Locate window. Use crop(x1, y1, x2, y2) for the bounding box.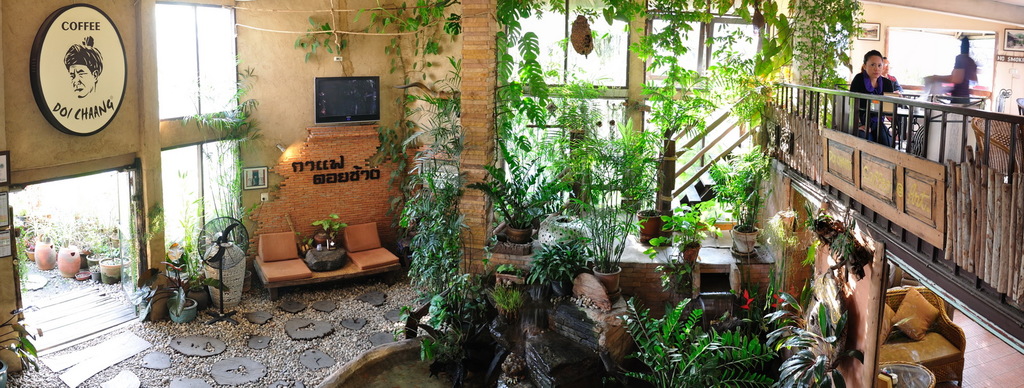
crop(159, 138, 249, 279).
